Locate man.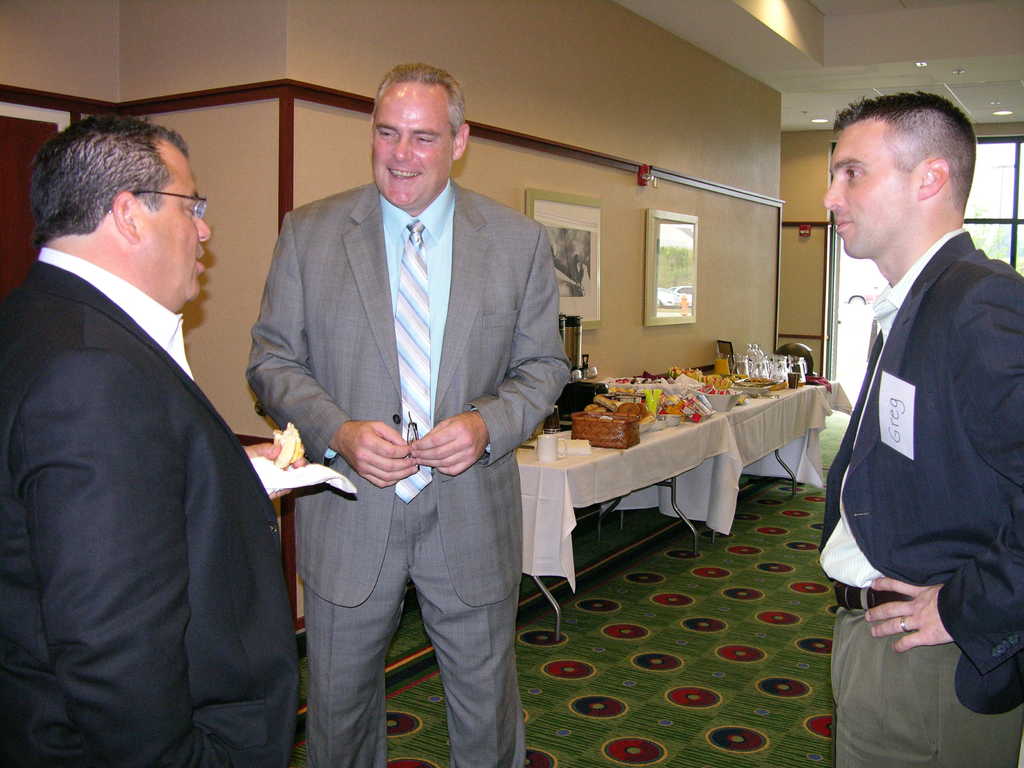
Bounding box: <box>817,90,1023,767</box>.
